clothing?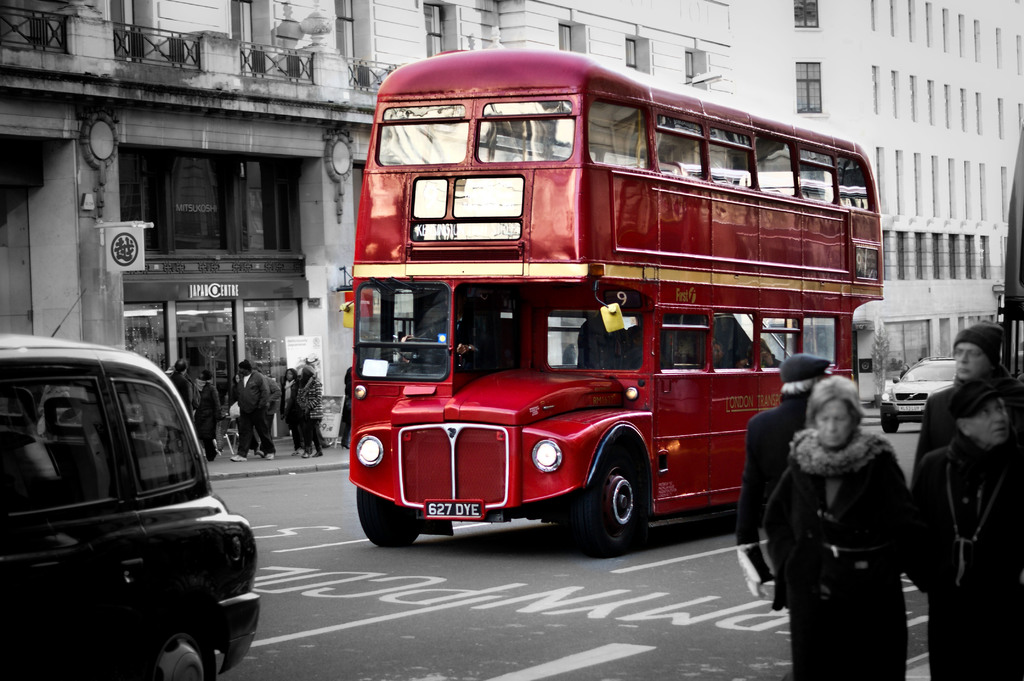
(231,374,272,461)
